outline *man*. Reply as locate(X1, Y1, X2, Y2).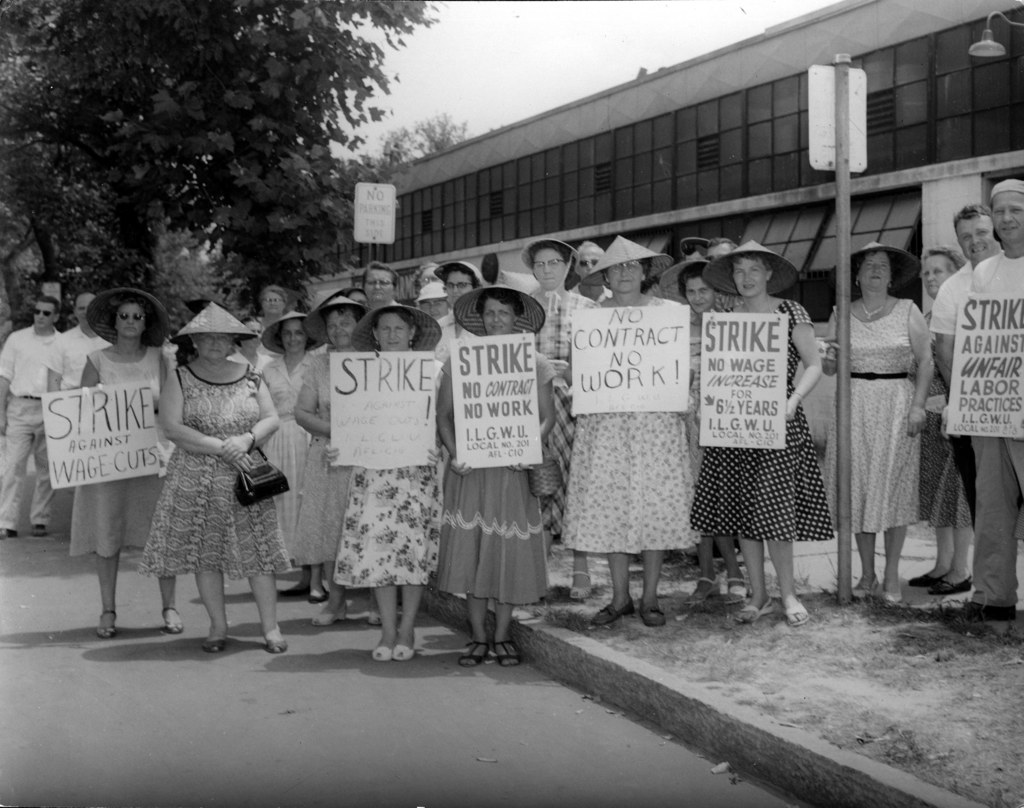
locate(920, 214, 997, 536).
